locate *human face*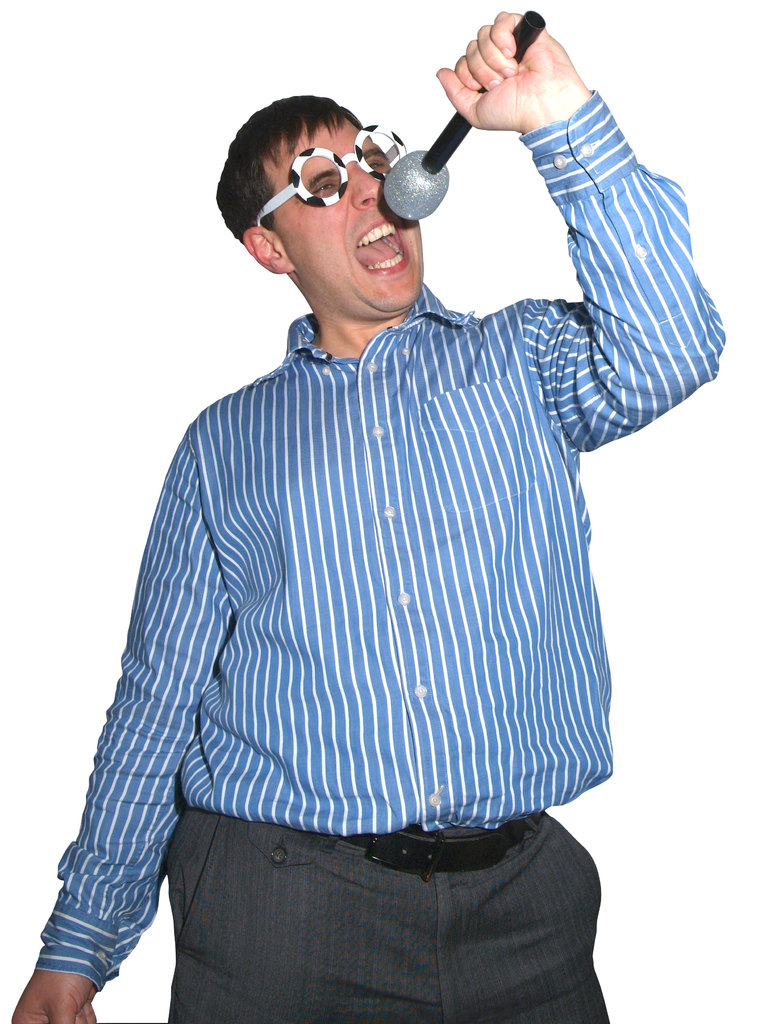
pyautogui.locateOnScreen(277, 120, 422, 316)
